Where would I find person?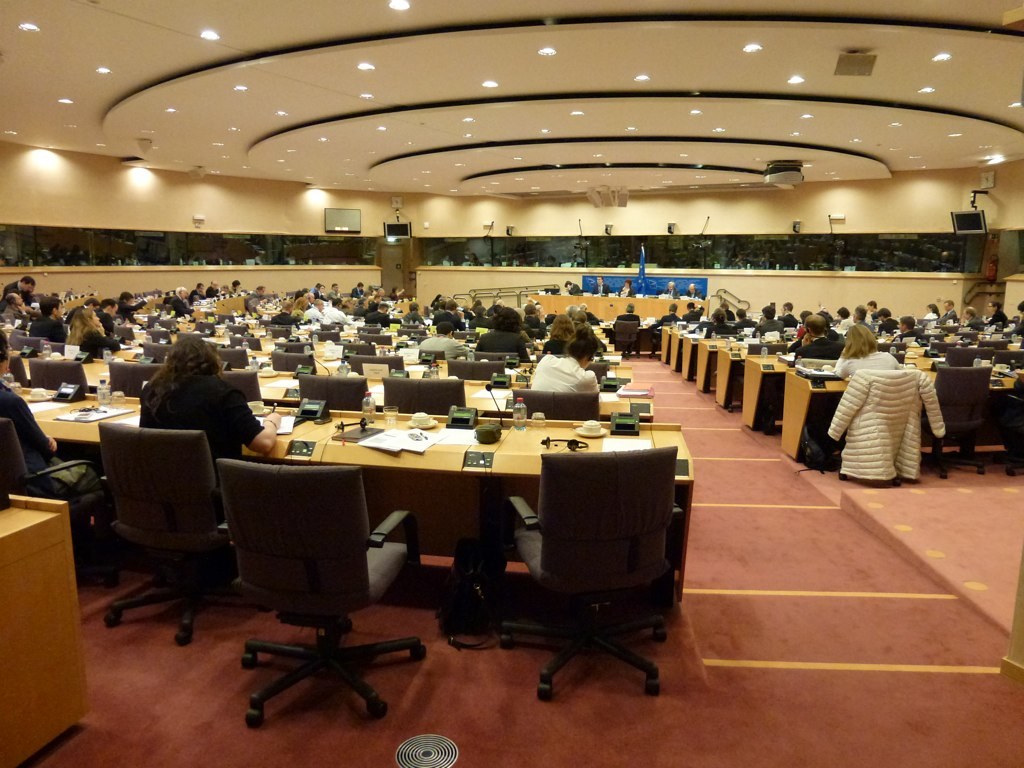
At [left=418, top=321, right=468, bottom=358].
